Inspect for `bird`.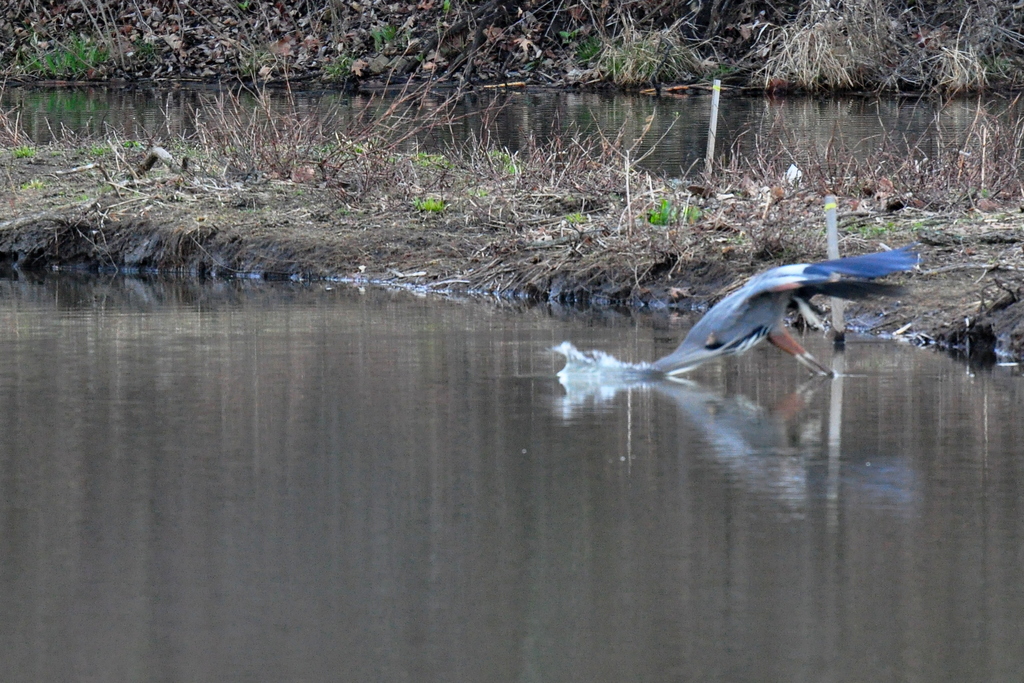
Inspection: box=[580, 224, 918, 391].
